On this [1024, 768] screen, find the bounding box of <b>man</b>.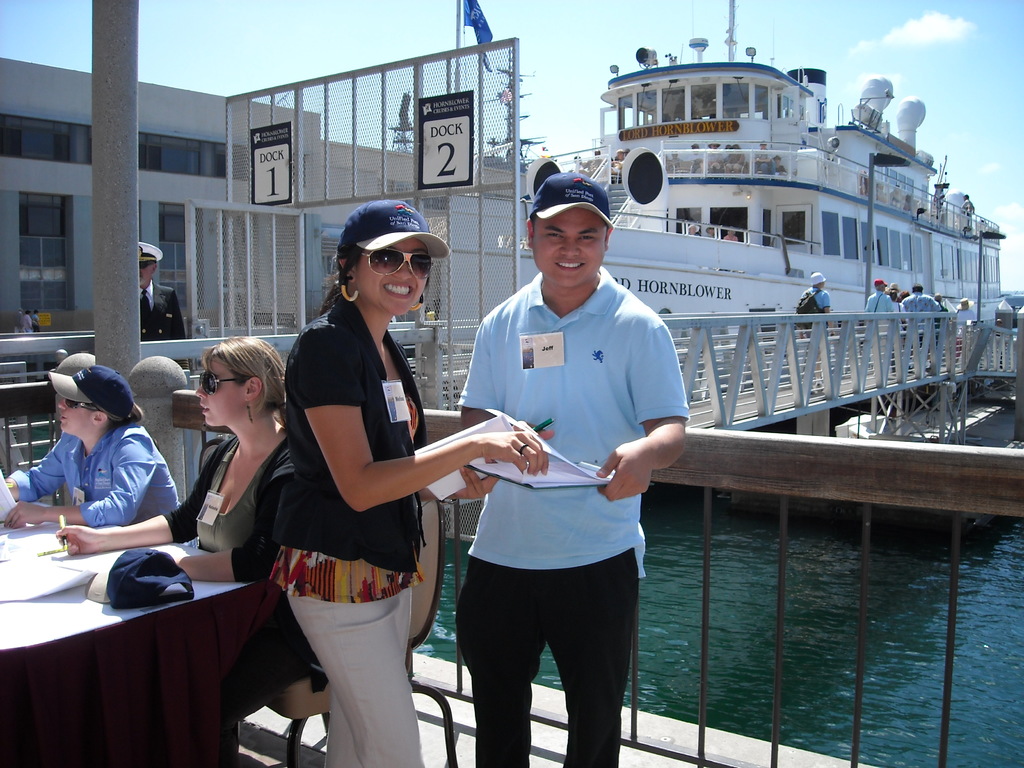
Bounding box: BBox(454, 173, 695, 767).
